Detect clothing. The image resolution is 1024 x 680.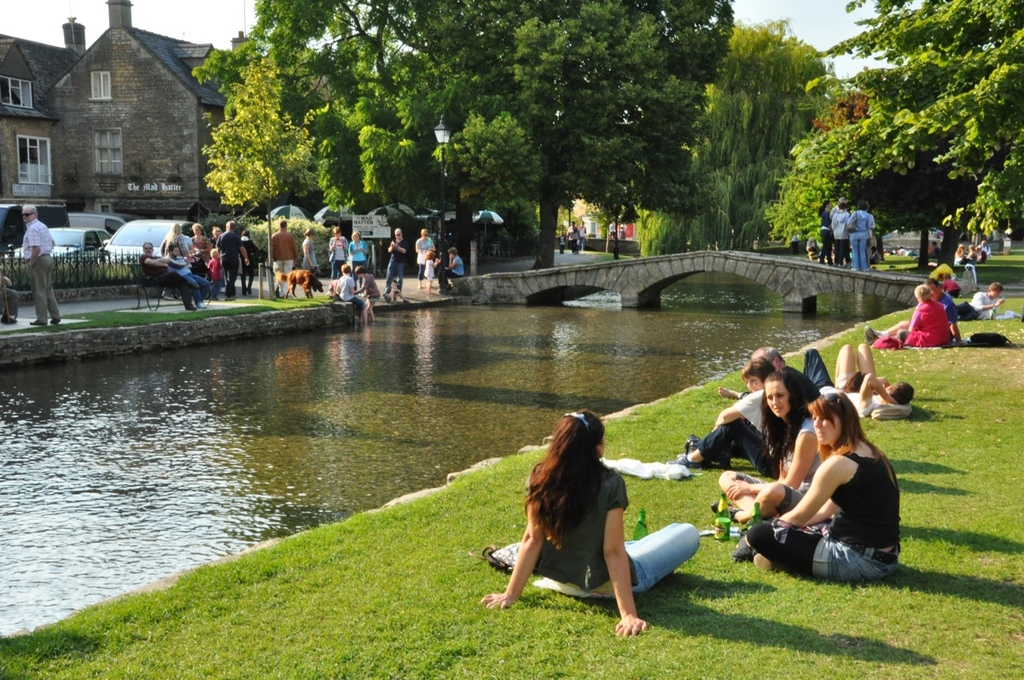
(820,208,835,256).
